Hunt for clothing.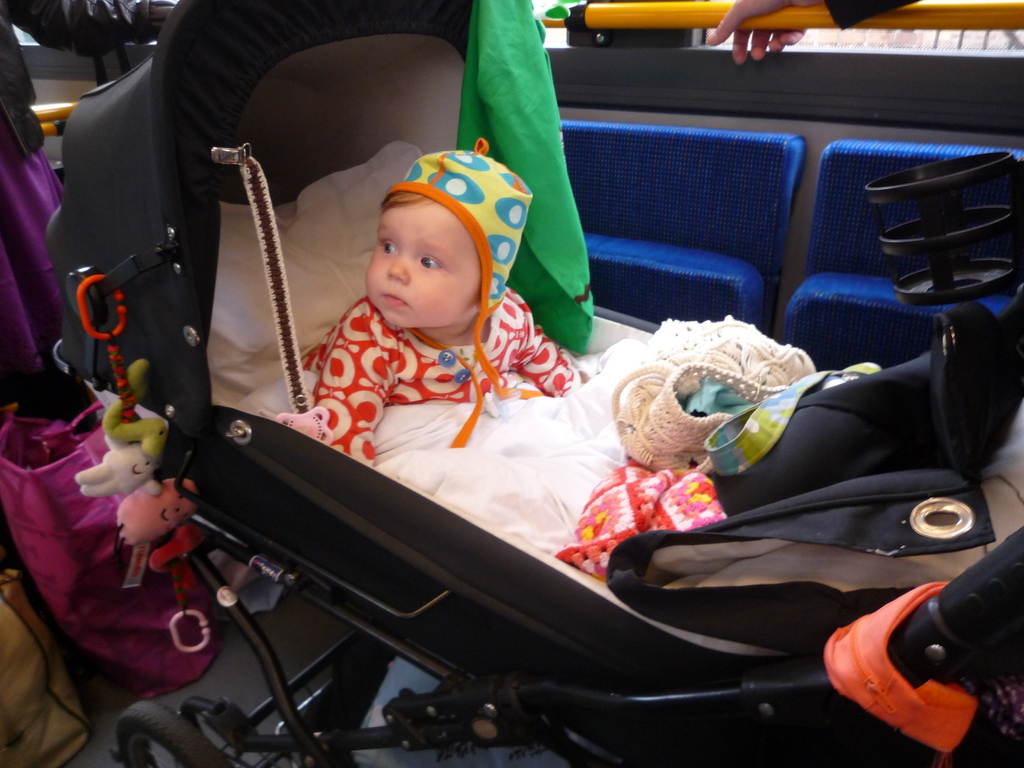
Hunted down at x1=275 y1=288 x2=576 y2=435.
